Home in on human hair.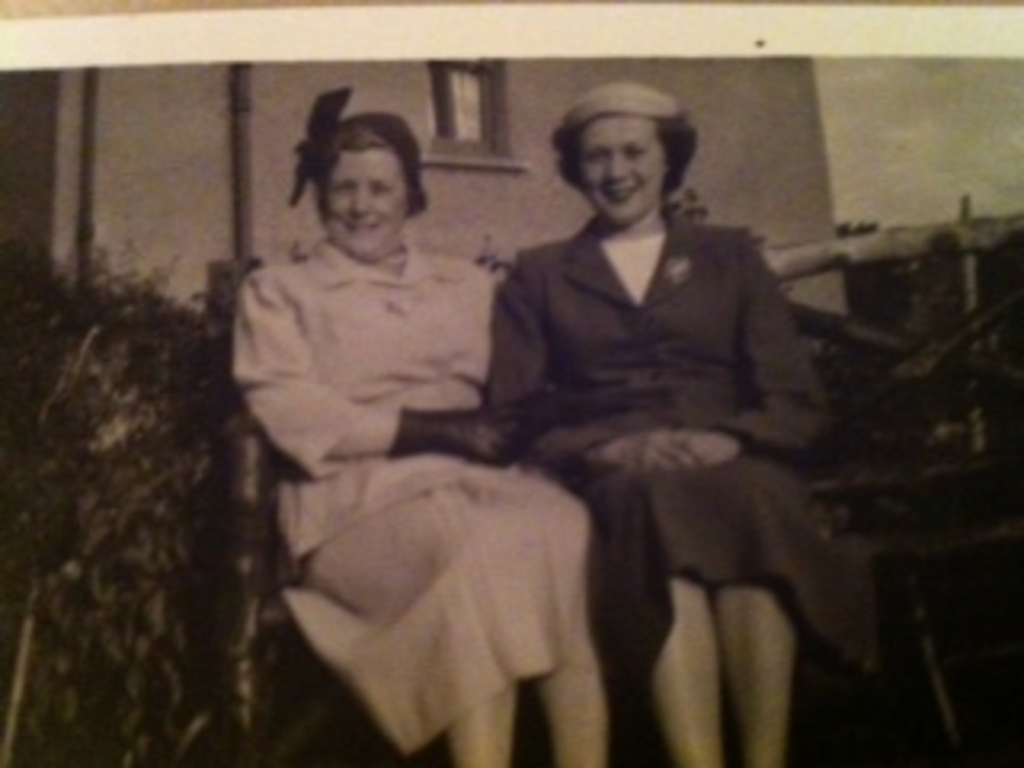
Homed in at detection(656, 112, 698, 198).
